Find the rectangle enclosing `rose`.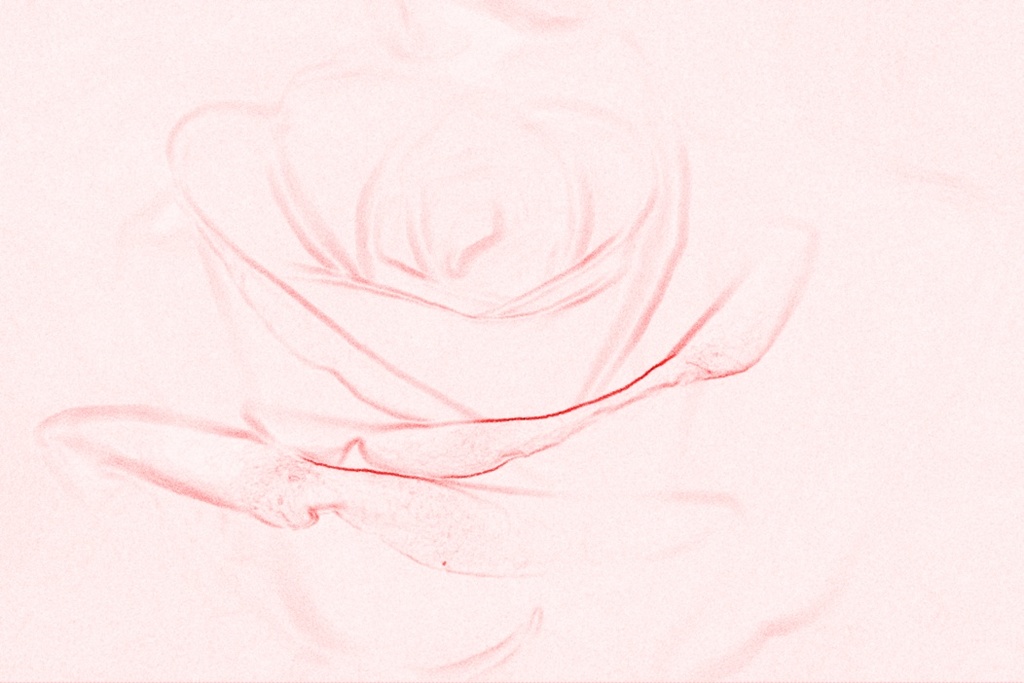
<region>25, 0, 830, 596</region>.
